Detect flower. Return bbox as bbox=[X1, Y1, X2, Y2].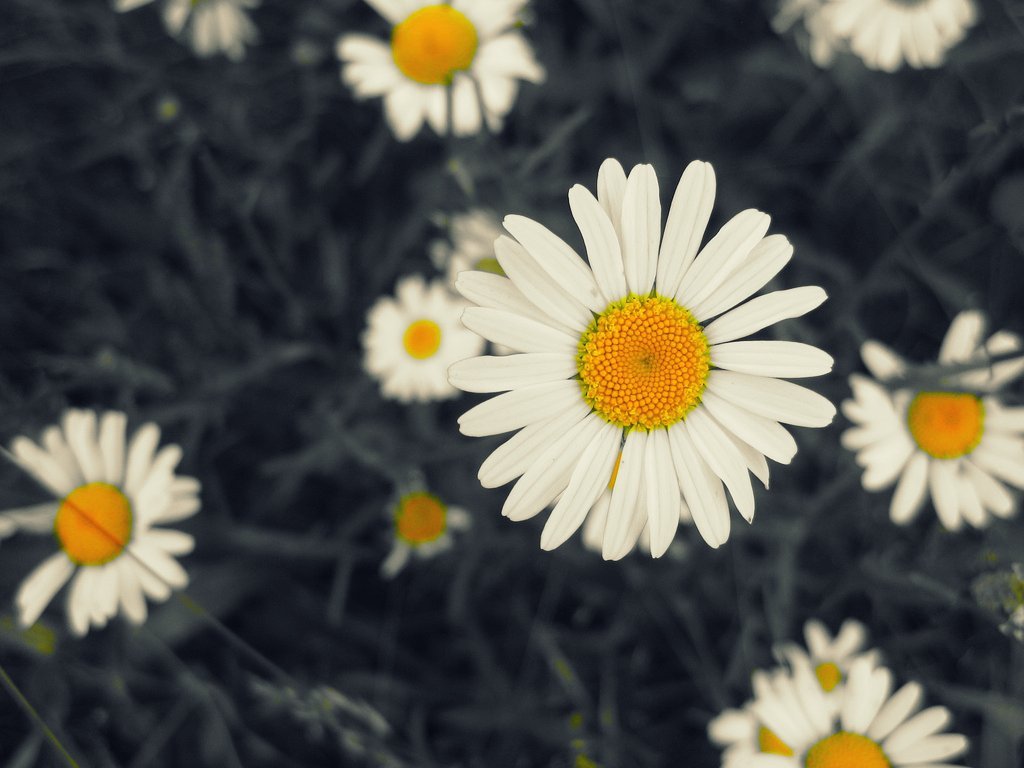
bbox=[806, 0, 970, 70].
